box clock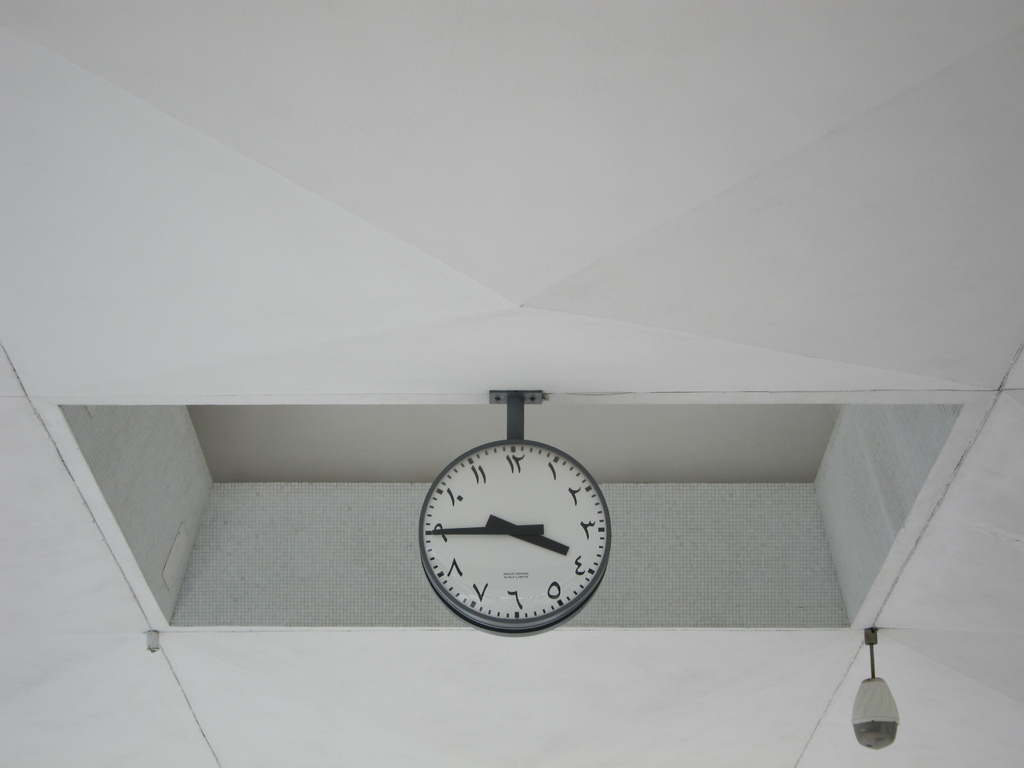
[415,439,620,634]
